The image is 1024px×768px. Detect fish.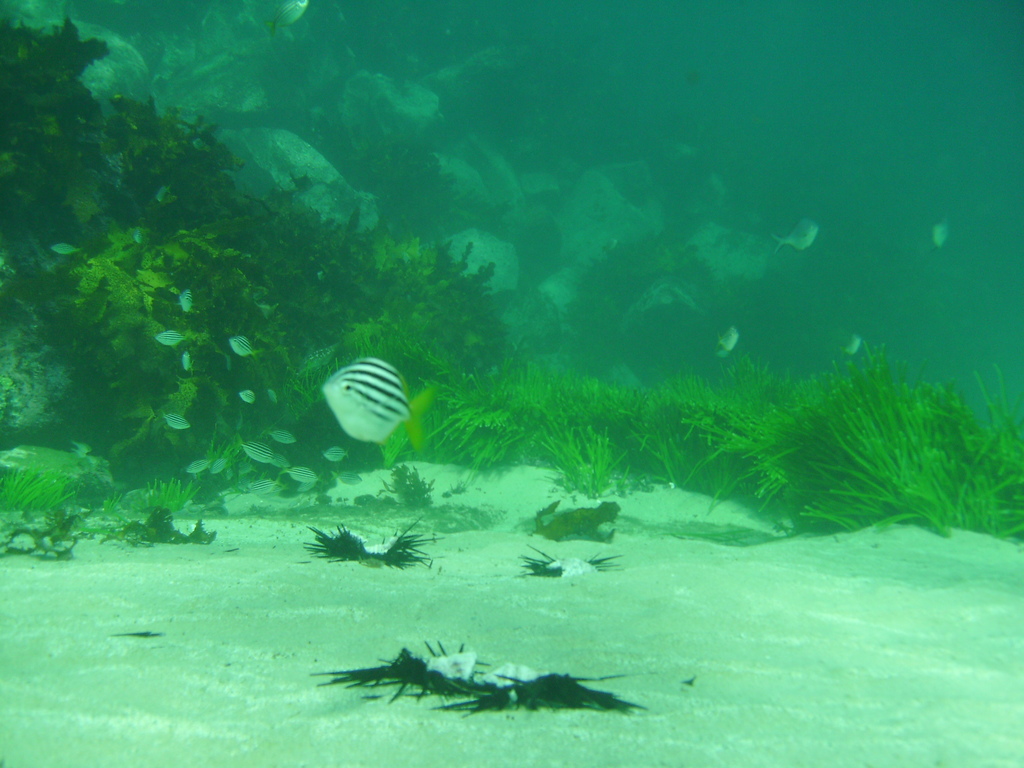
Detection: bbox=[931, 217, 943, 247].
